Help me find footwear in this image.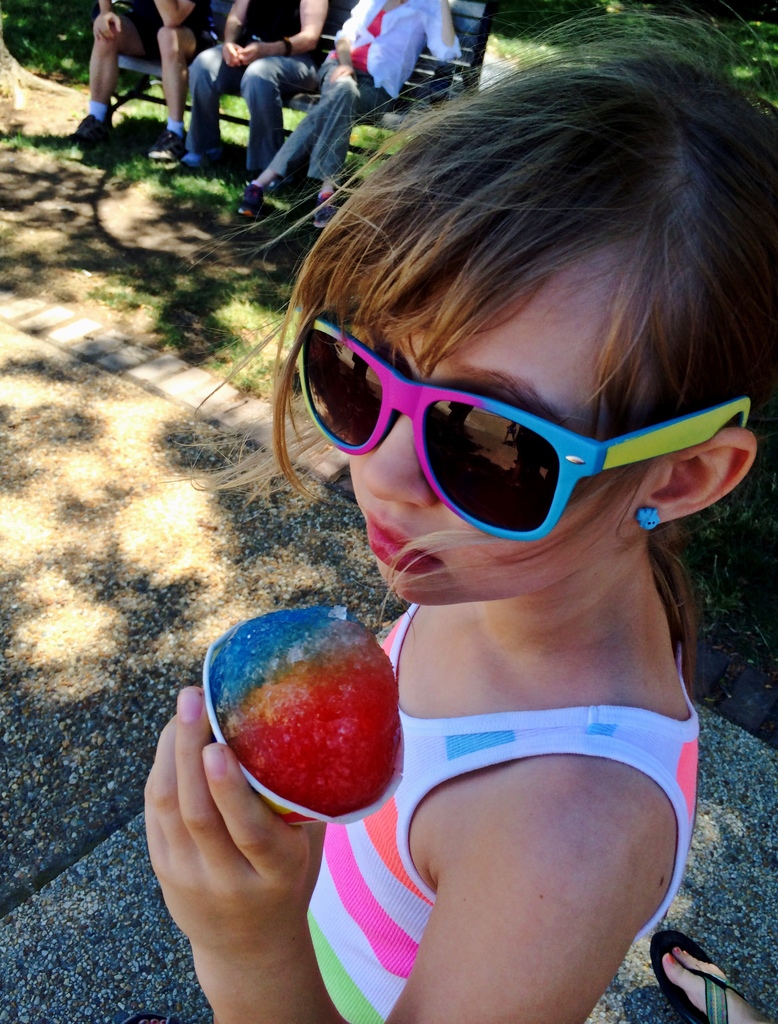
Found it: <bbox>177, 145, 224, 168</bbox>.
